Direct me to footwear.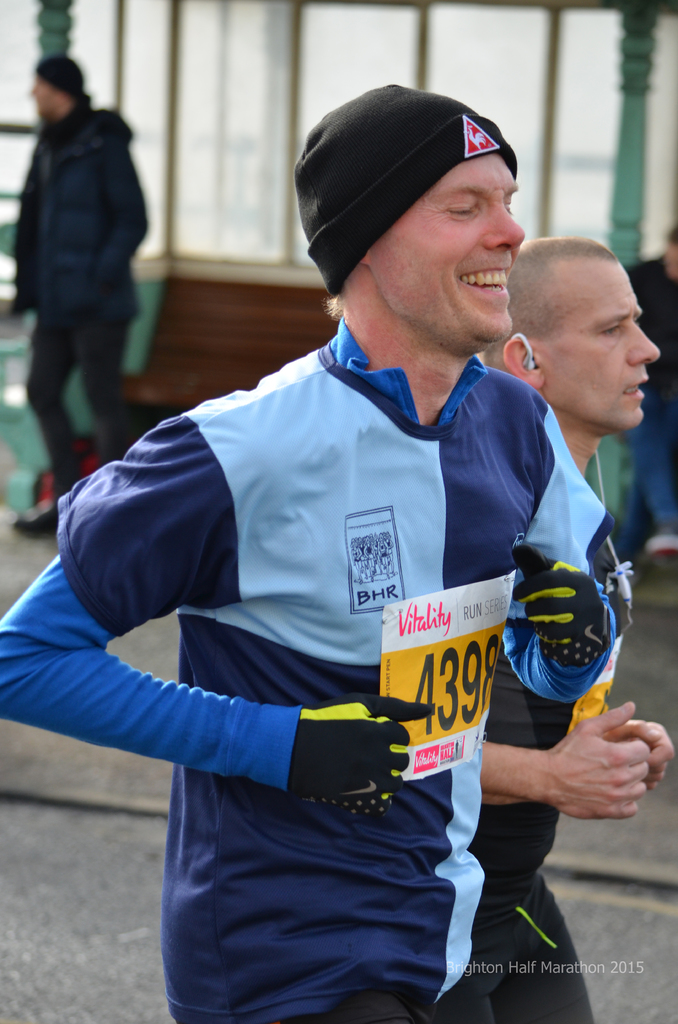
Direction: rect(0, 486, 58, 540).
